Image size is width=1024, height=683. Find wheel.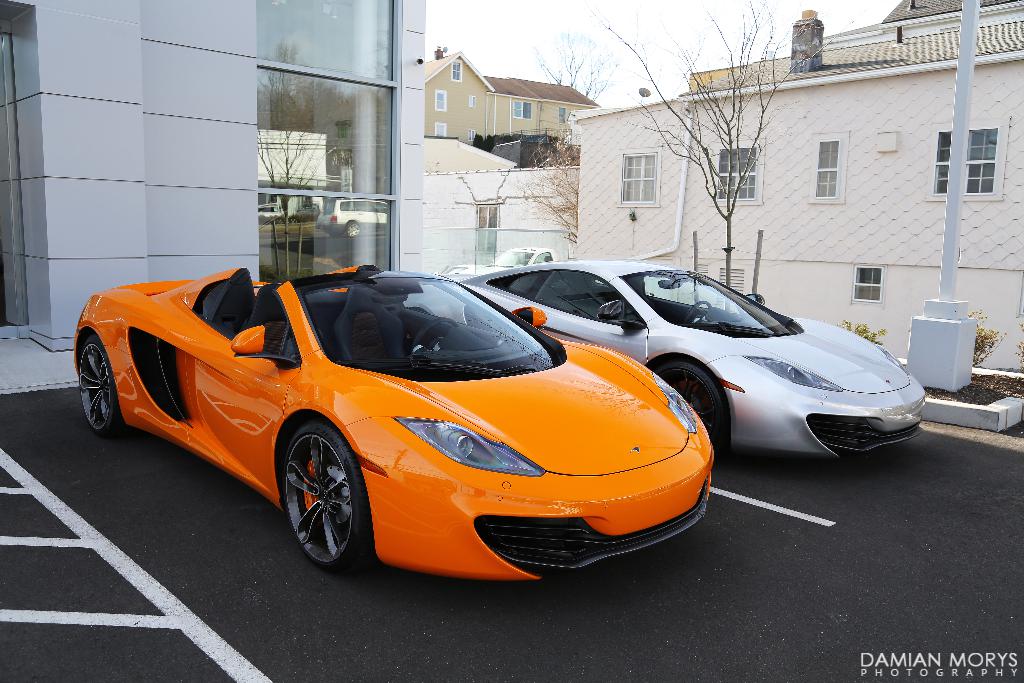
left=660, top=363, right=727, bottom=461.
